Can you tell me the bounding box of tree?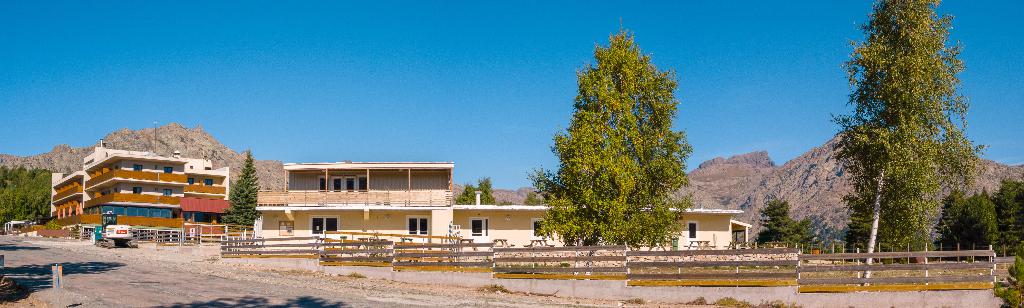
[left=0, top=165, right=65, bottom=230].
